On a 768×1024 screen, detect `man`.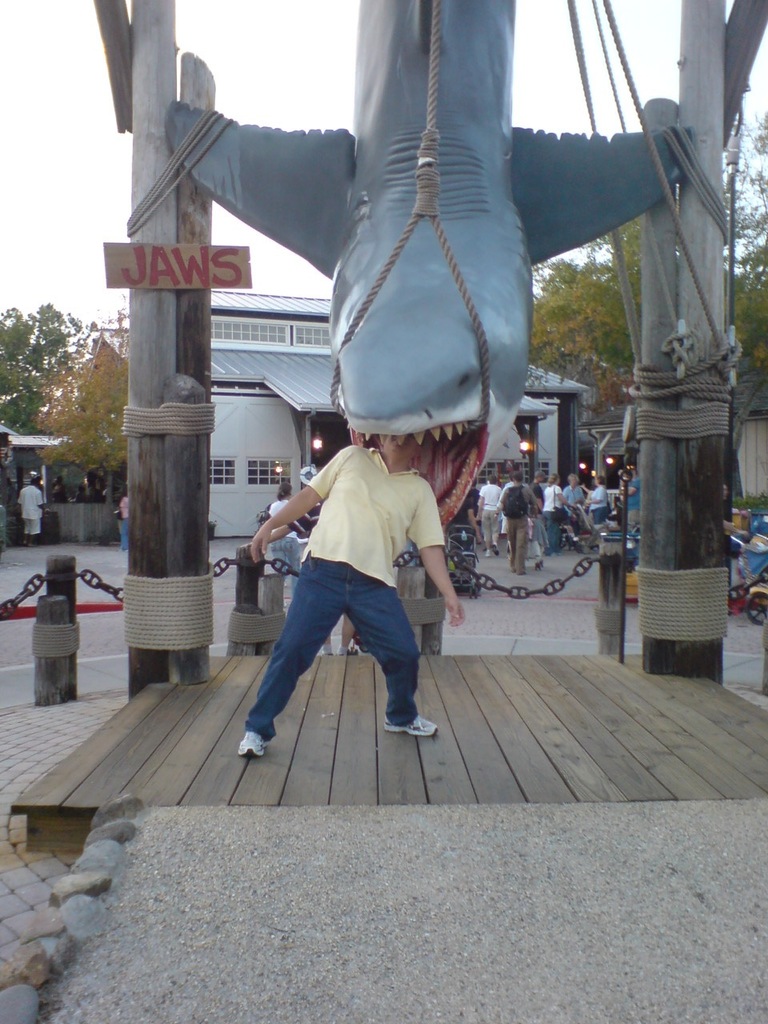
(7,476,14,504).
